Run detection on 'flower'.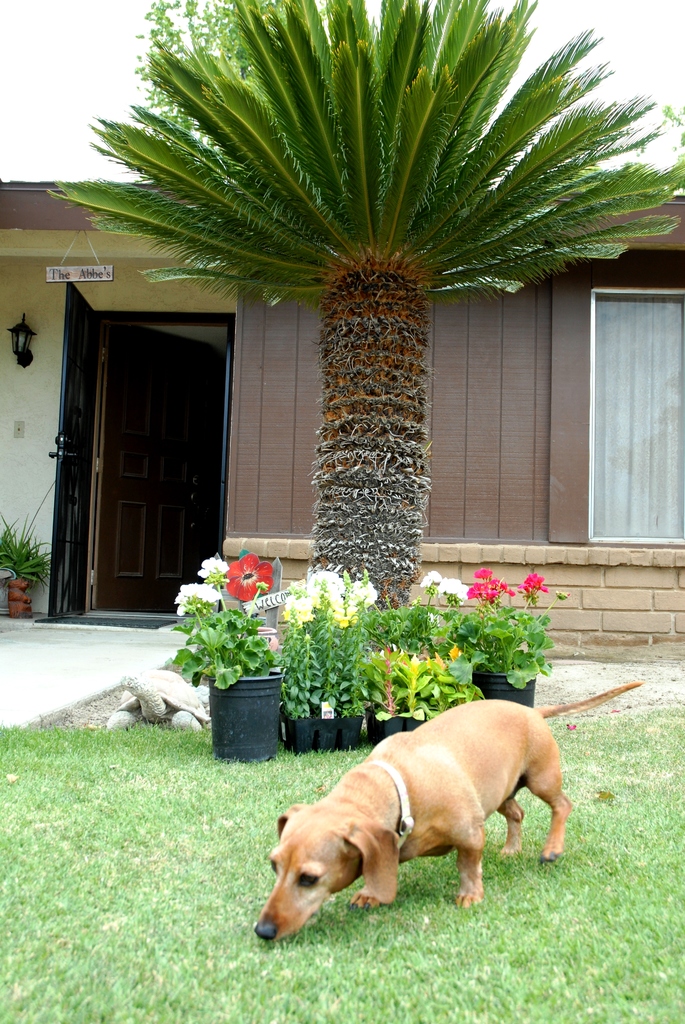
Result: [196,556,231,586].
